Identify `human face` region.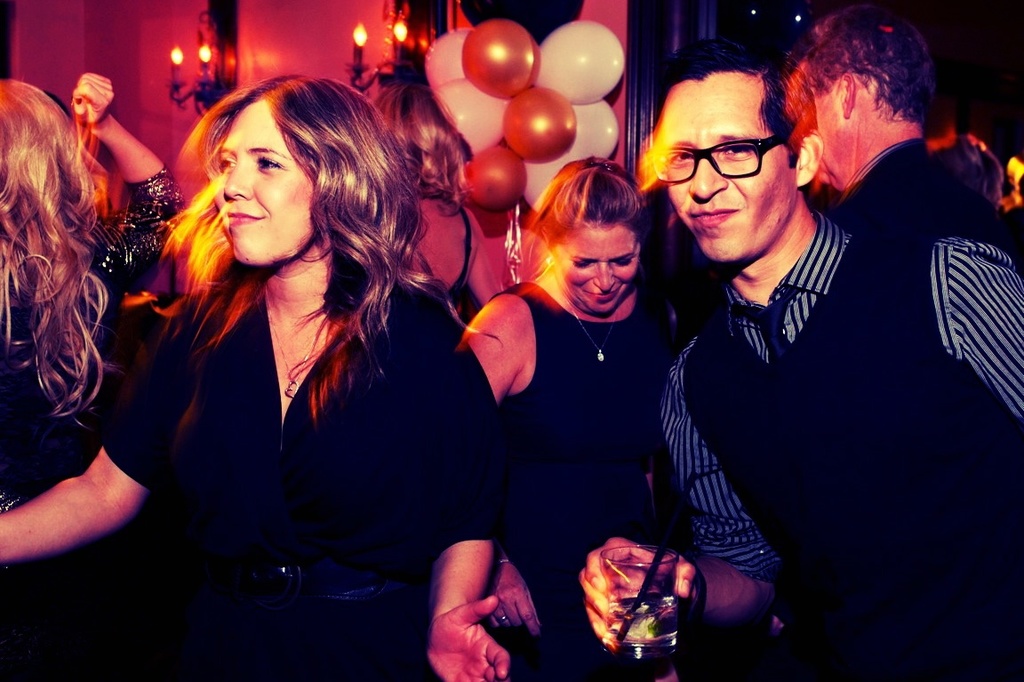
Region: BBox(548, 216, 646, 316).
